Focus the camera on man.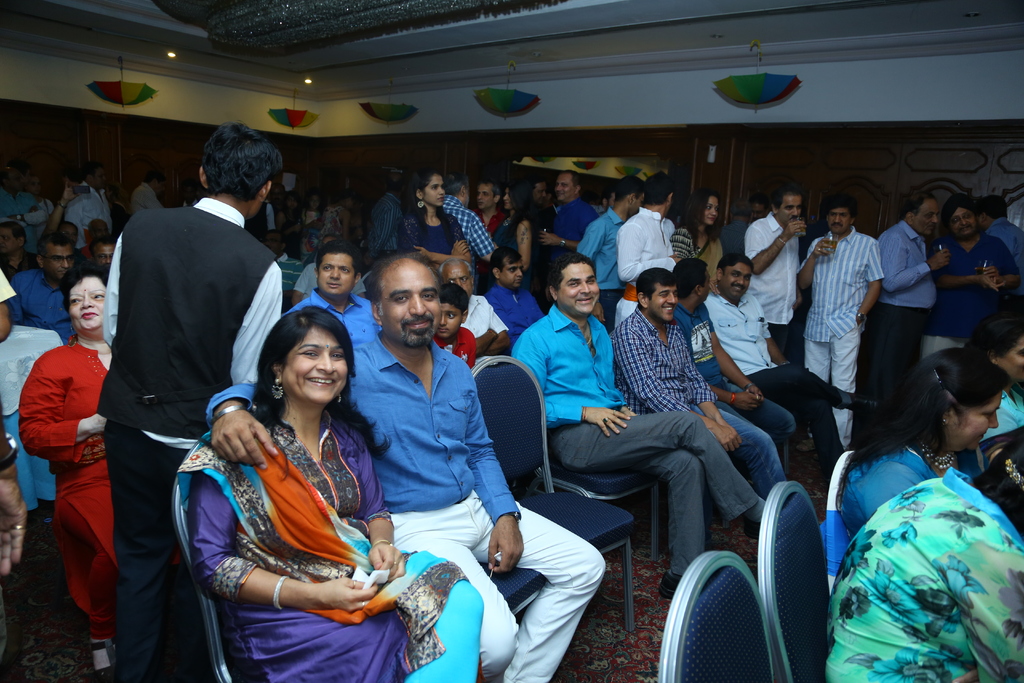
Focus region: [79, 220, 108, 260].
